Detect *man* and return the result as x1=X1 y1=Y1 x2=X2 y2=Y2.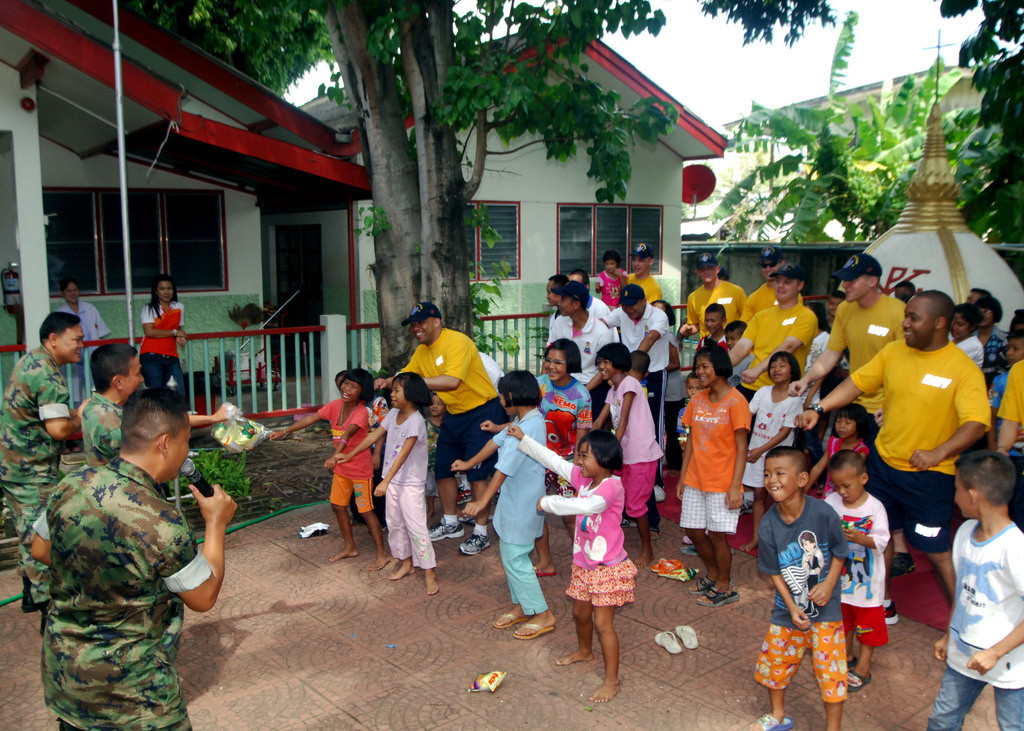
x1=59 y1=282 x2=111 y2=401.
